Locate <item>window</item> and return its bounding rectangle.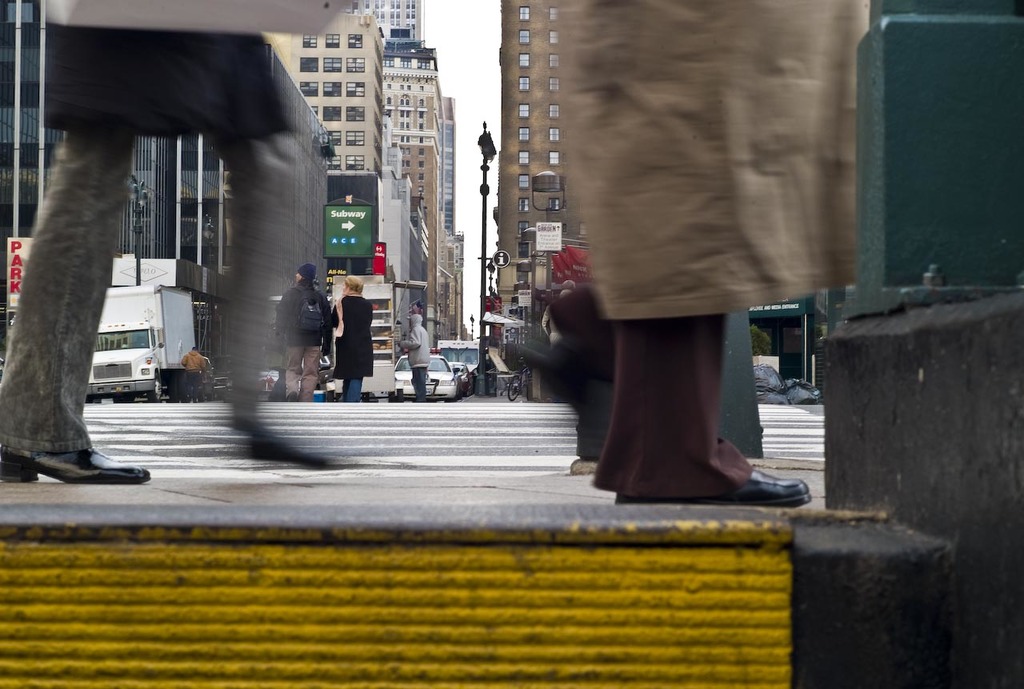
418/122/424/129.
